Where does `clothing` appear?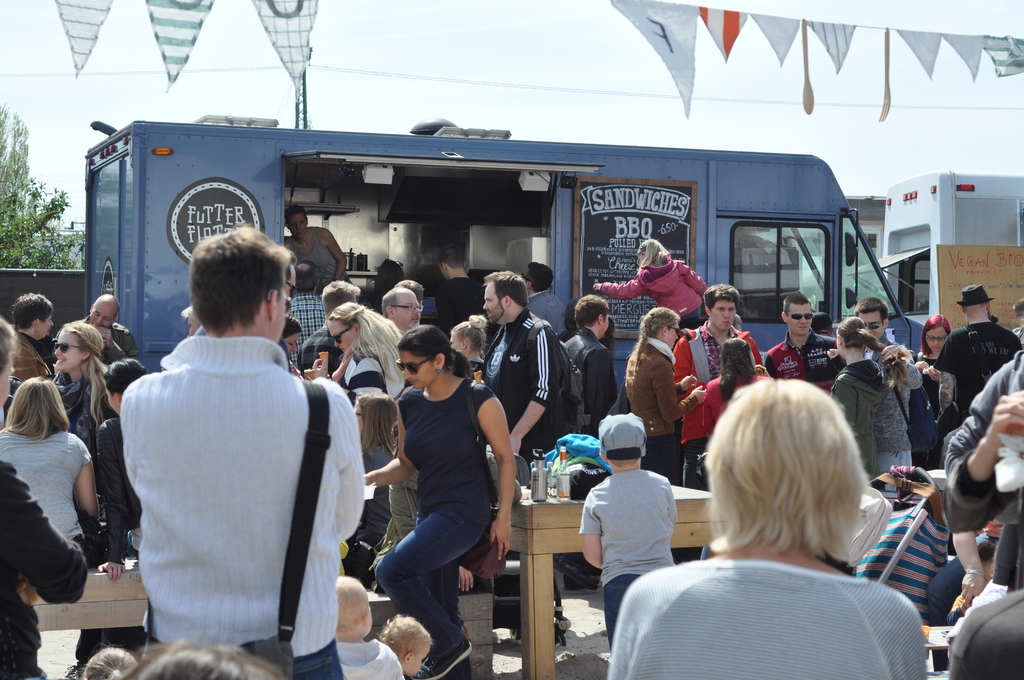
Appears at pyautogui.locateOnScreen(668, 323, 766, 486).
